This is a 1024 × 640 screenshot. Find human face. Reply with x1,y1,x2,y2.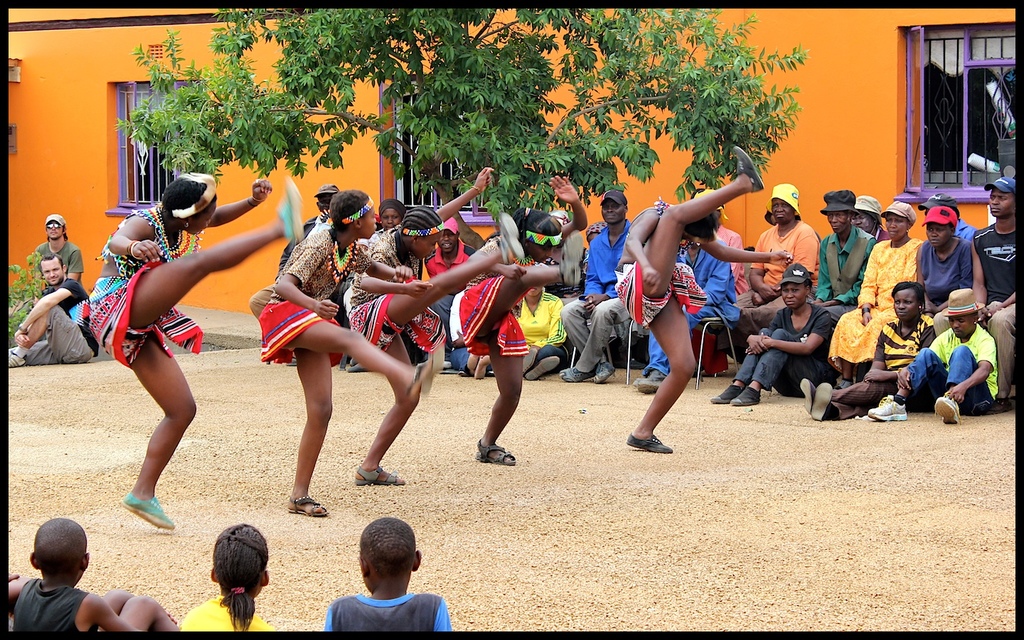
435,230,457,253.
